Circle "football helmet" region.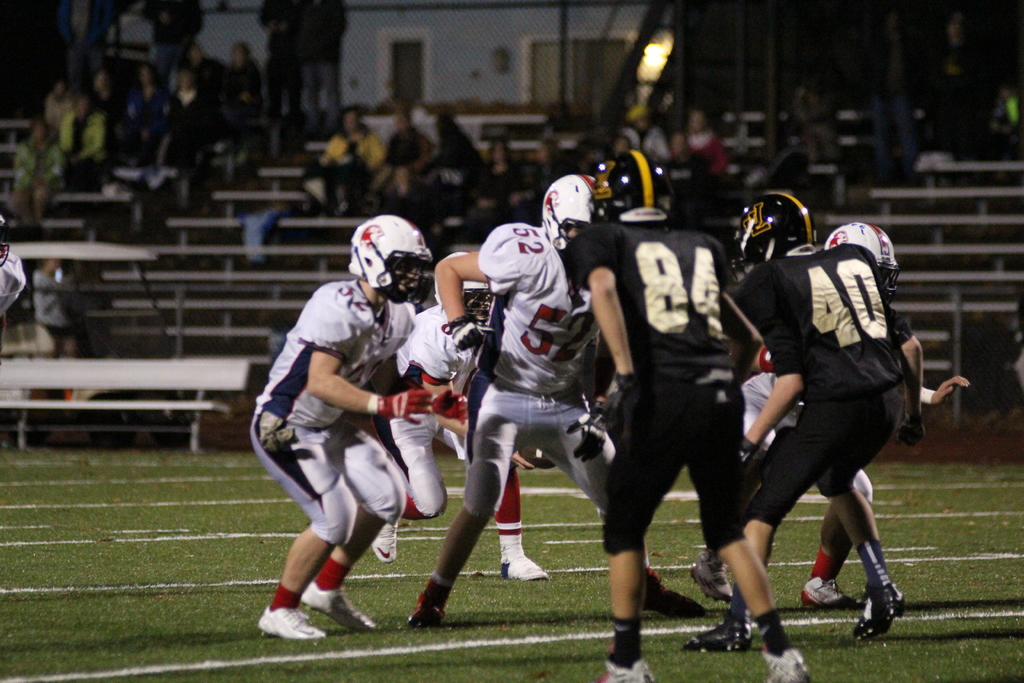
Region: 432, 251, 492, 323.
